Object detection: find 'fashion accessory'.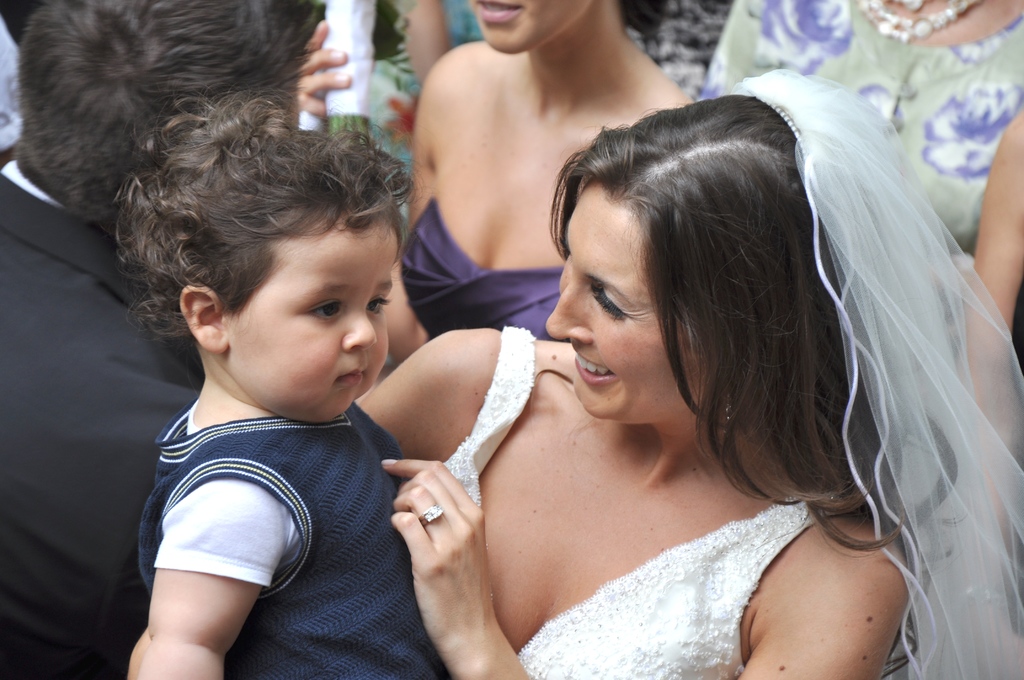
box=[721, 392, 740, 419].
